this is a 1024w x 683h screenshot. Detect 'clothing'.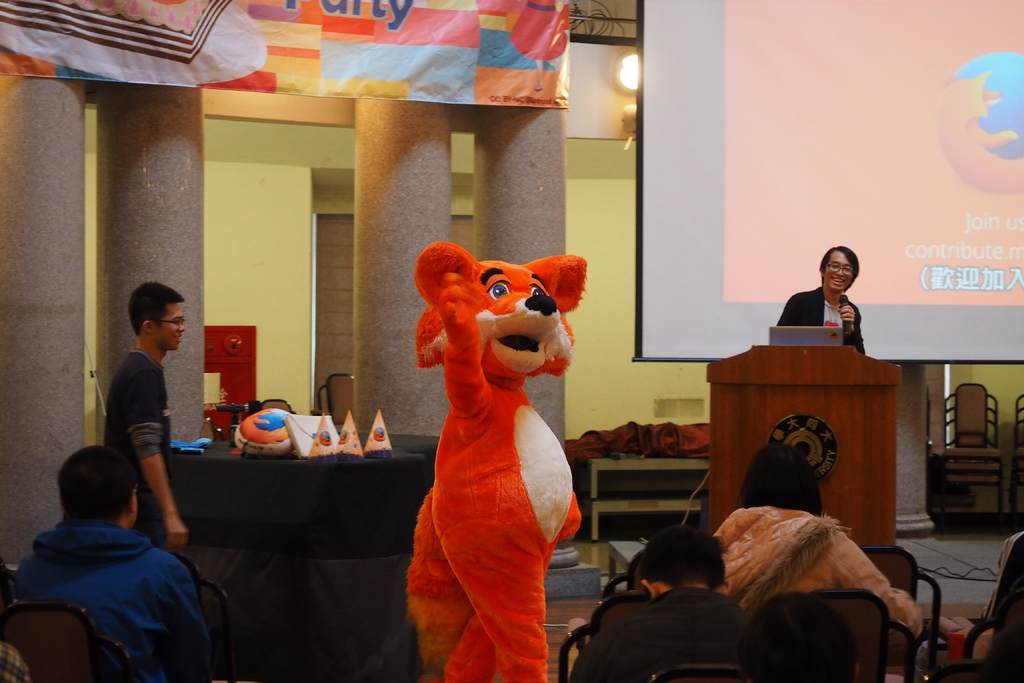
776,287,866,357.
